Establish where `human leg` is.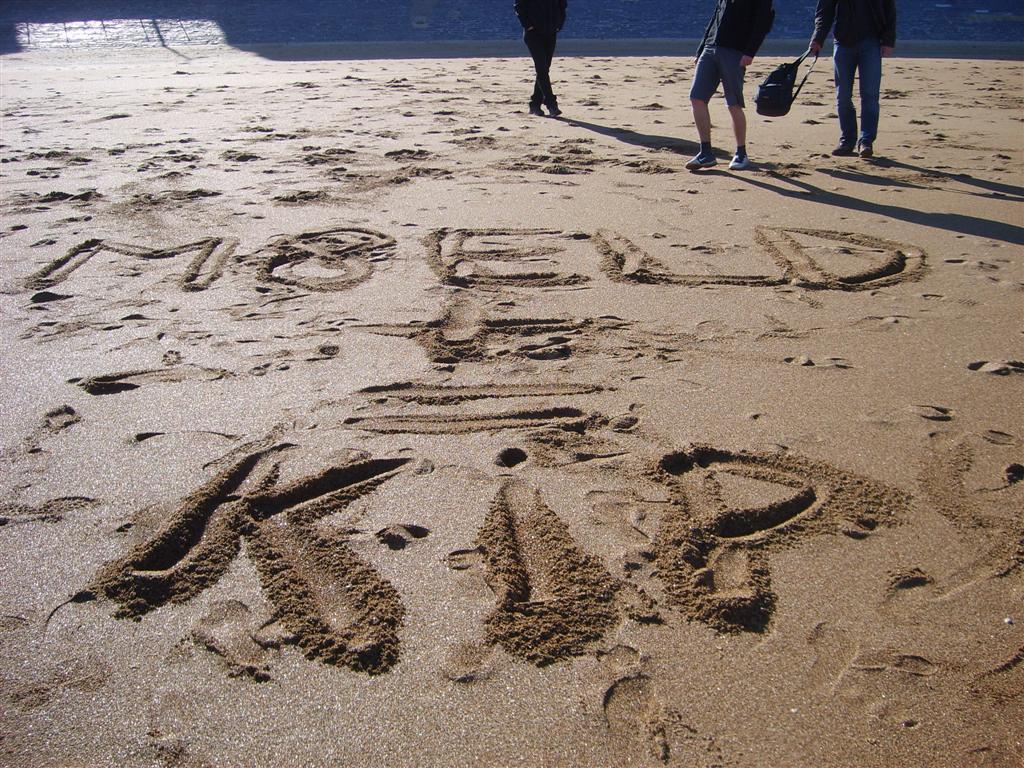
Established at 718/46/749/173.
